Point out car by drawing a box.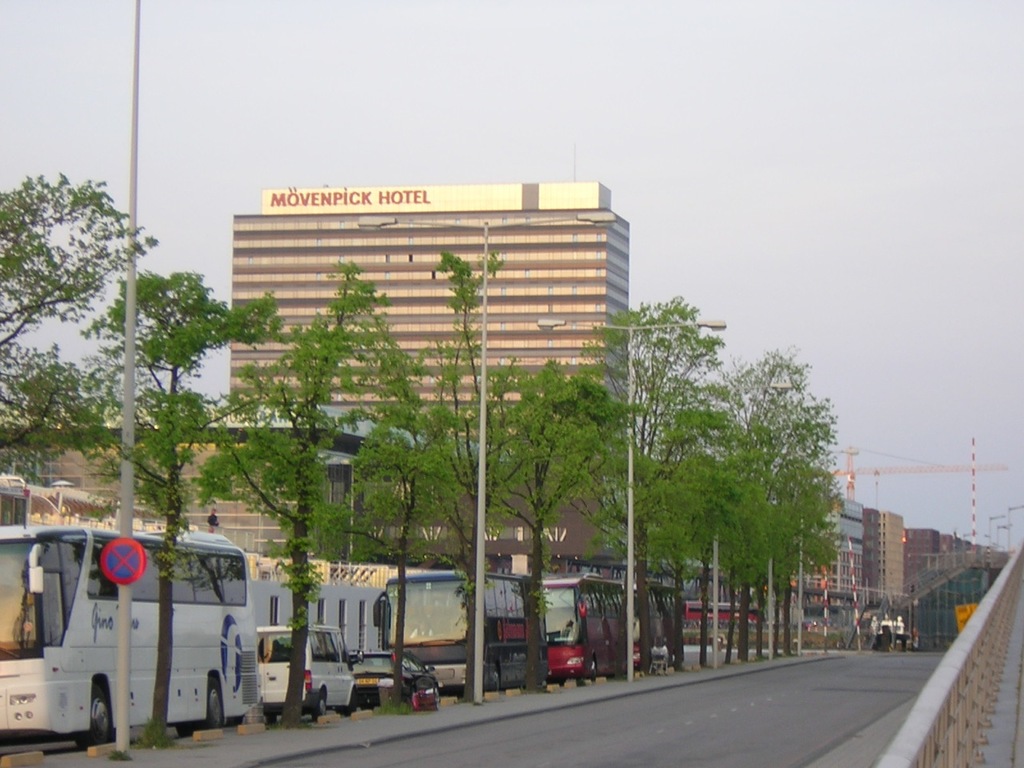
bbox=[256, 624, 358, 718].
